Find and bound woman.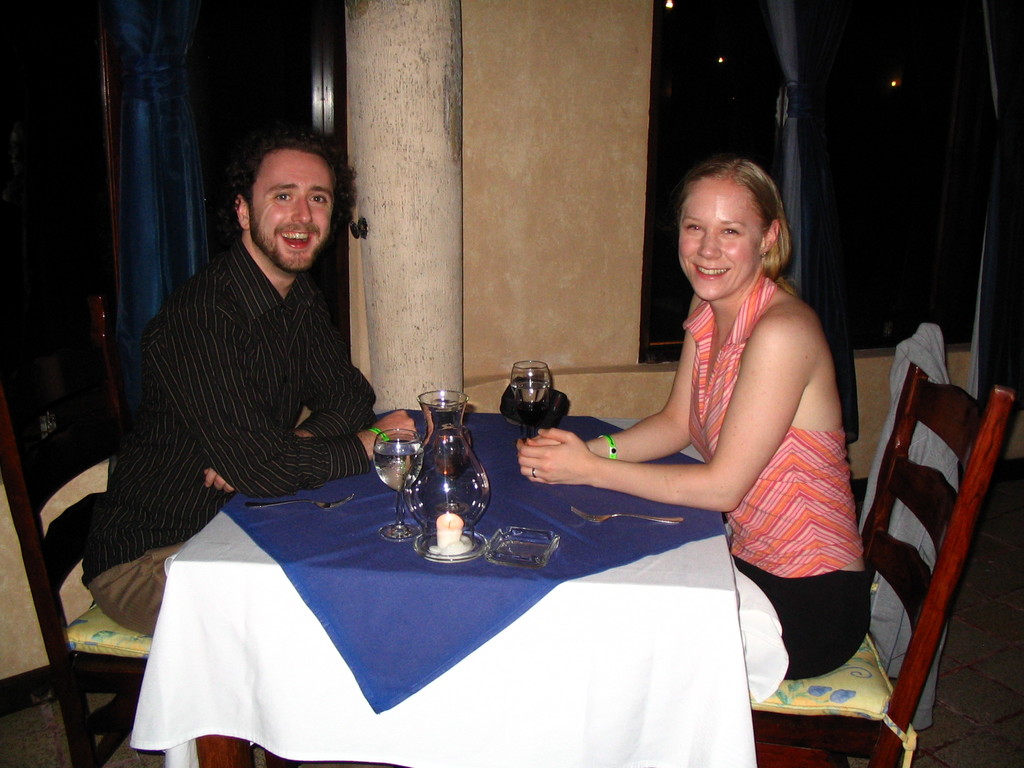
Bound: detection(547, 156, 875, 611).
